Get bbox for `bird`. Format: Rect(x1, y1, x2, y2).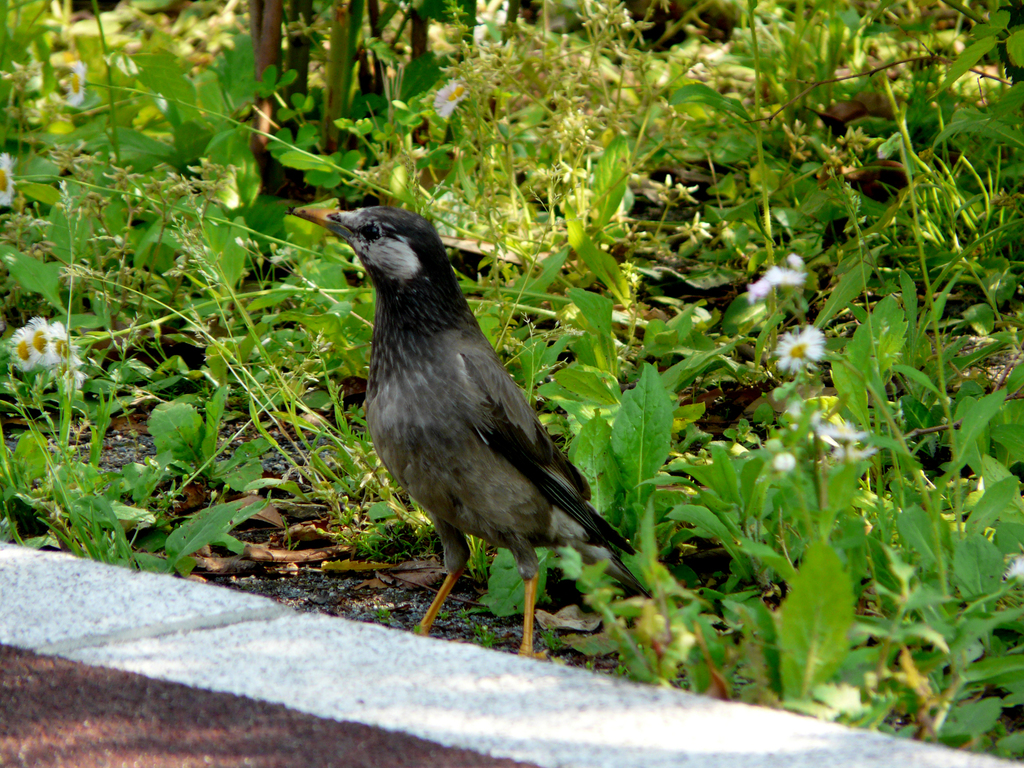
Rect(297, 197, 648, 645).
